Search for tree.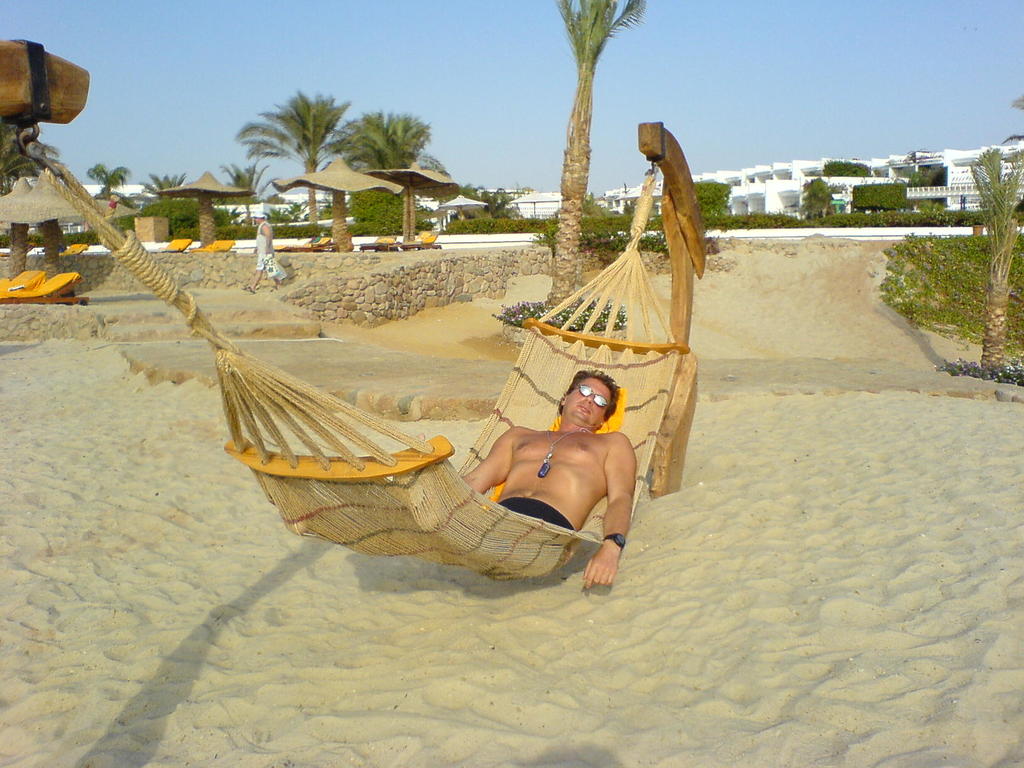
Found at 84, 161, 132, 218.
